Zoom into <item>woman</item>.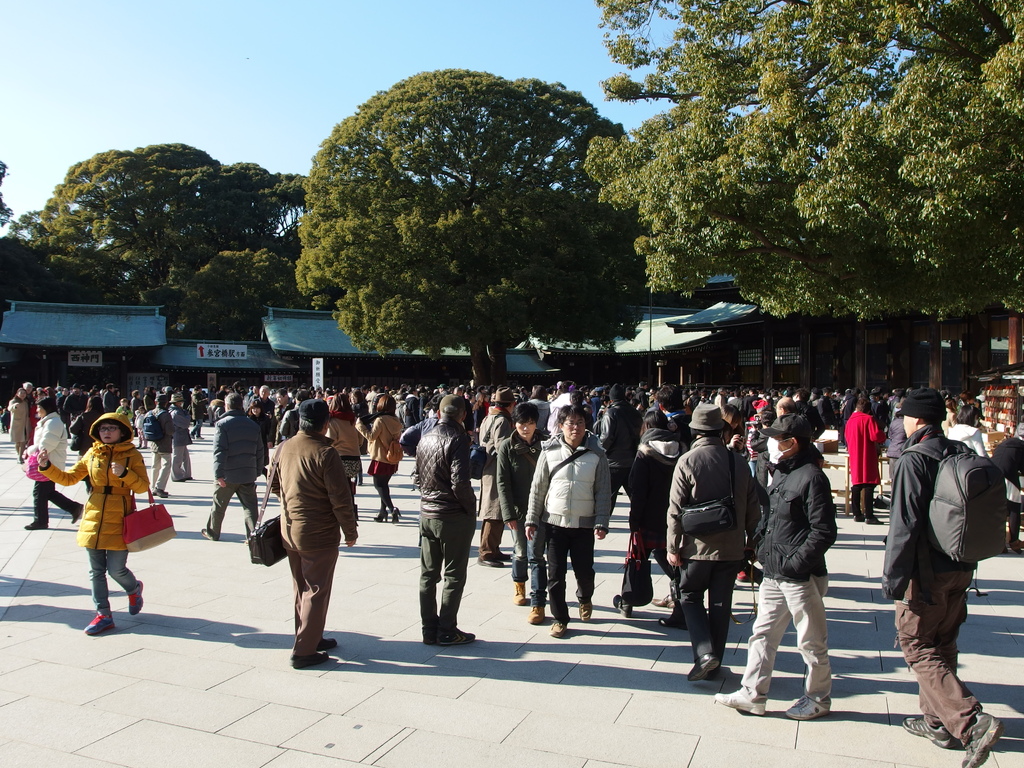
Zoom target: box(353, 391, 402, 522).
